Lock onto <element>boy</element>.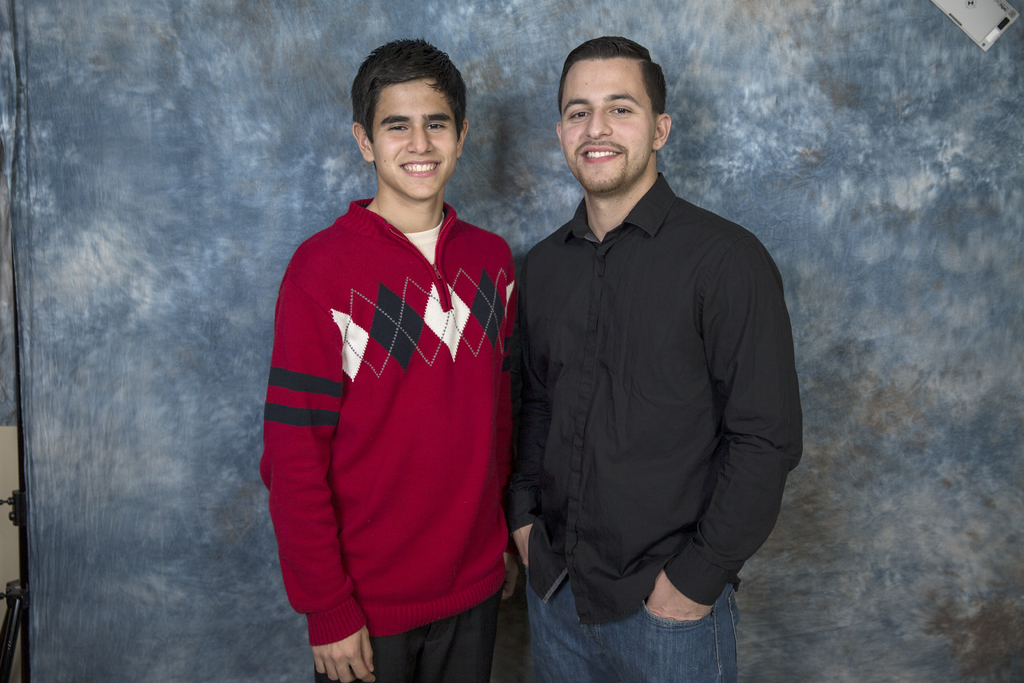
Locked: region(520, 36, 810, 682).
